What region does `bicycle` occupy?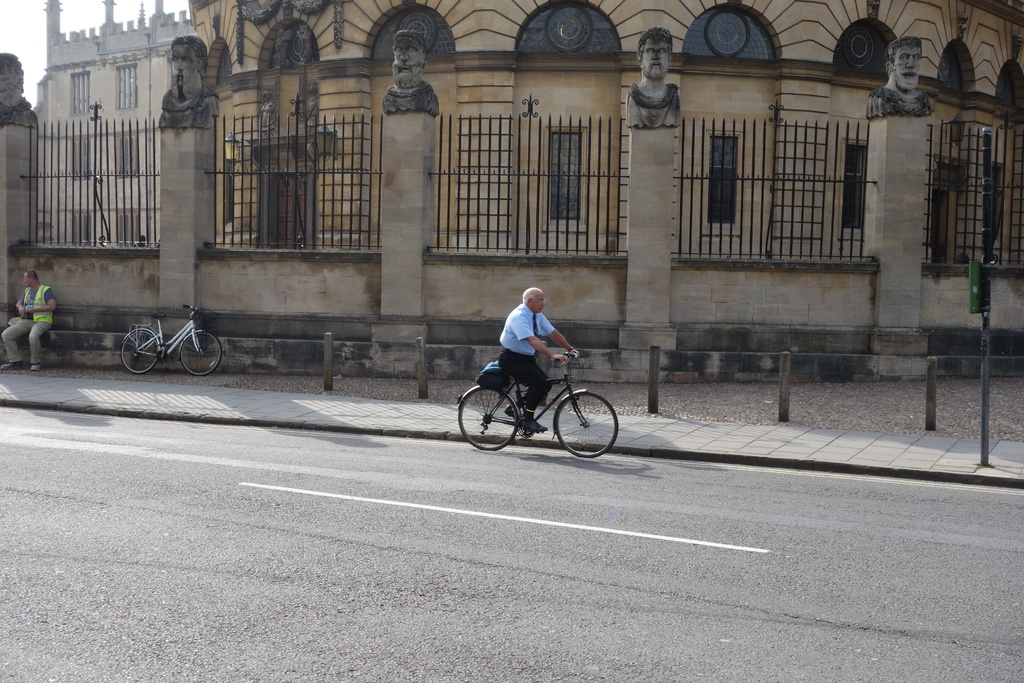
pyautogui.locateOnScreen(449, 345, 620, 461).
